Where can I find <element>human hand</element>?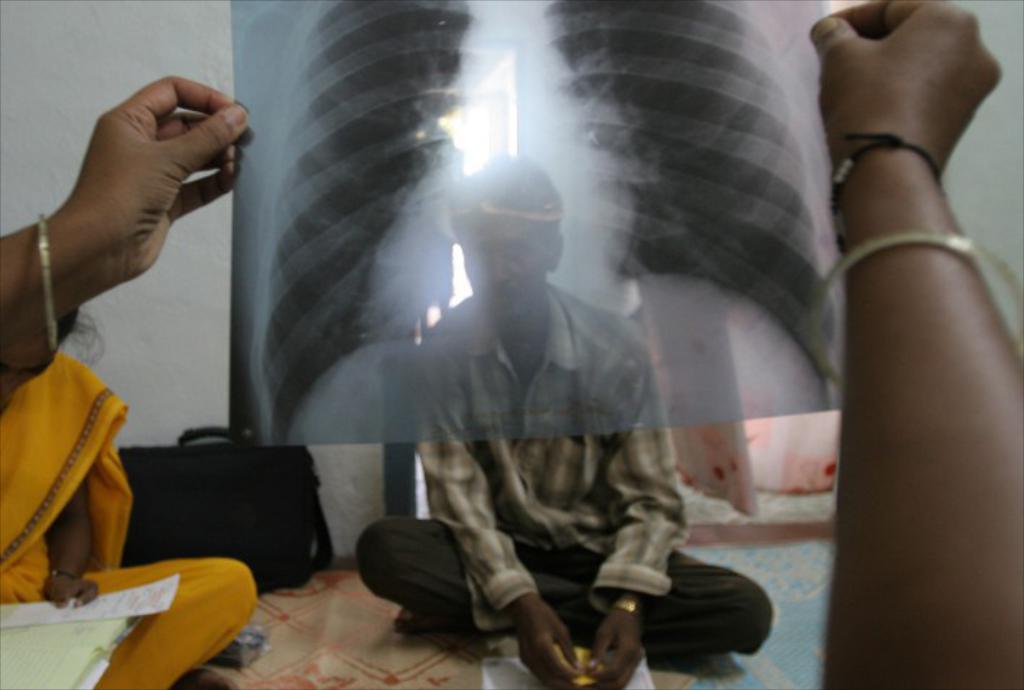
You can find it at locate(40, 569, 103, 609).
